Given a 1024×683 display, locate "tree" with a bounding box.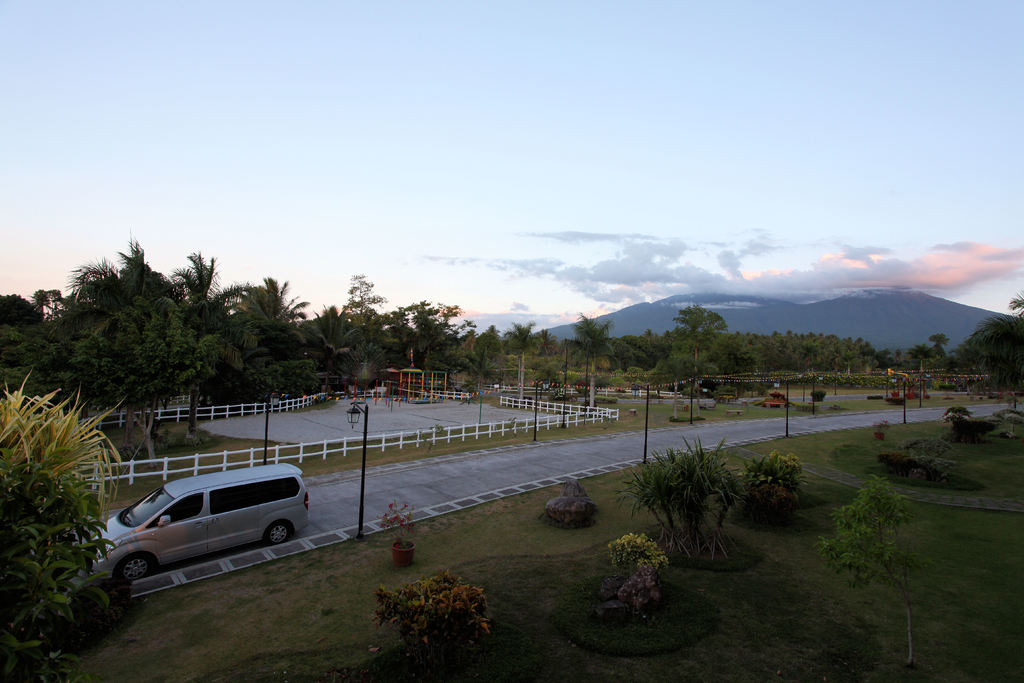
Located: {"x1": 739, "y1": 444, "x2": 804, "y2": 502}.
